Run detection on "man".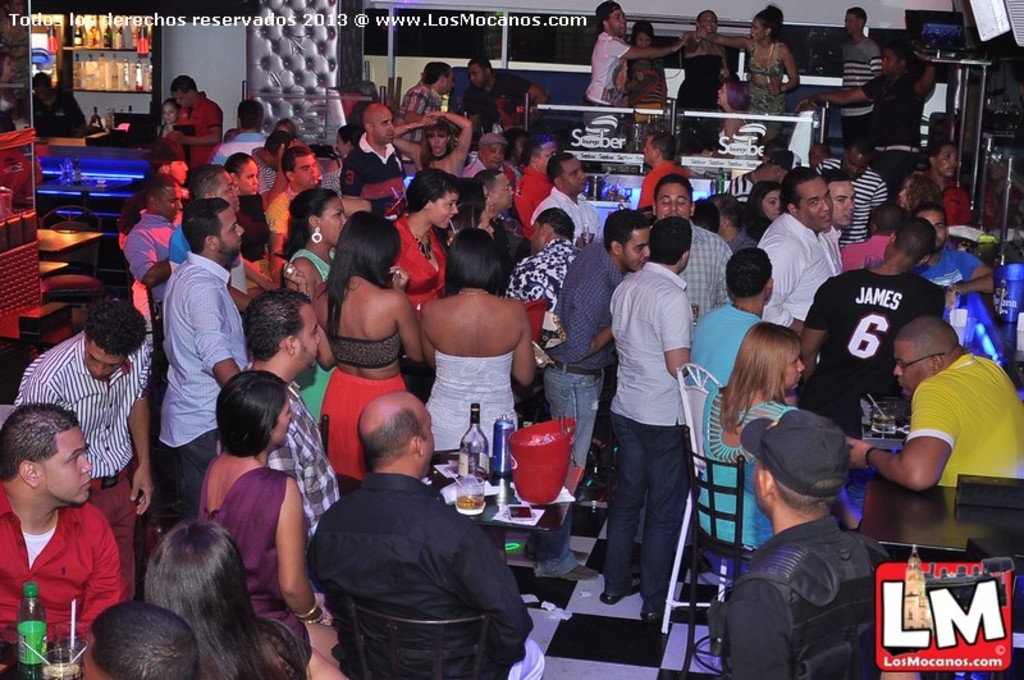
Result: [x1=215, y1=92, x2=270, y2=155].
